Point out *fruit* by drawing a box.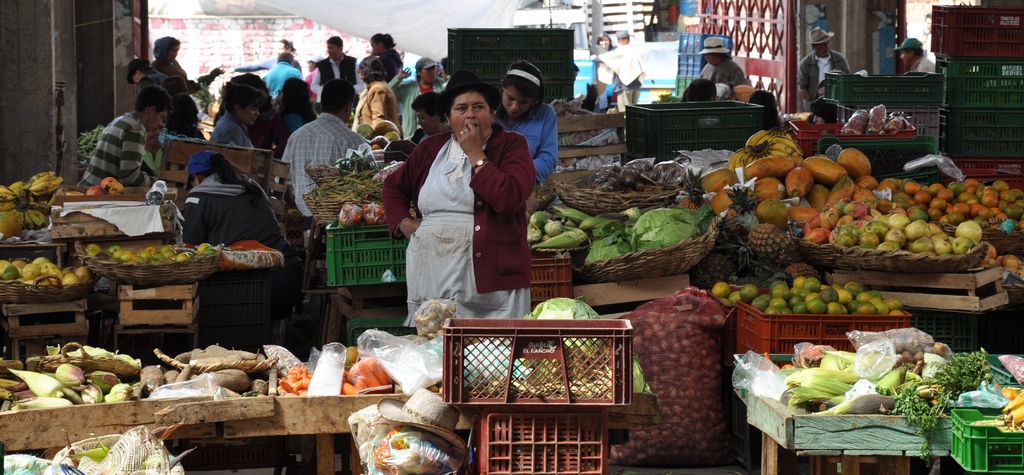
(364,202,386,225).
